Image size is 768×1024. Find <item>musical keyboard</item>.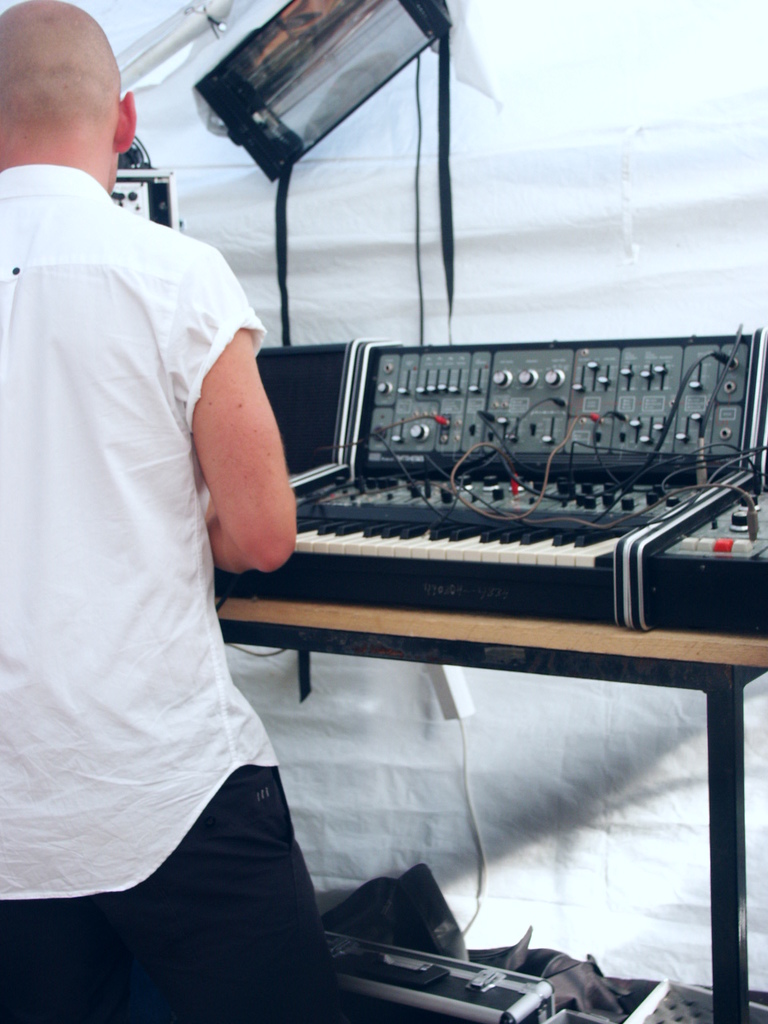
285:506:647:571.
